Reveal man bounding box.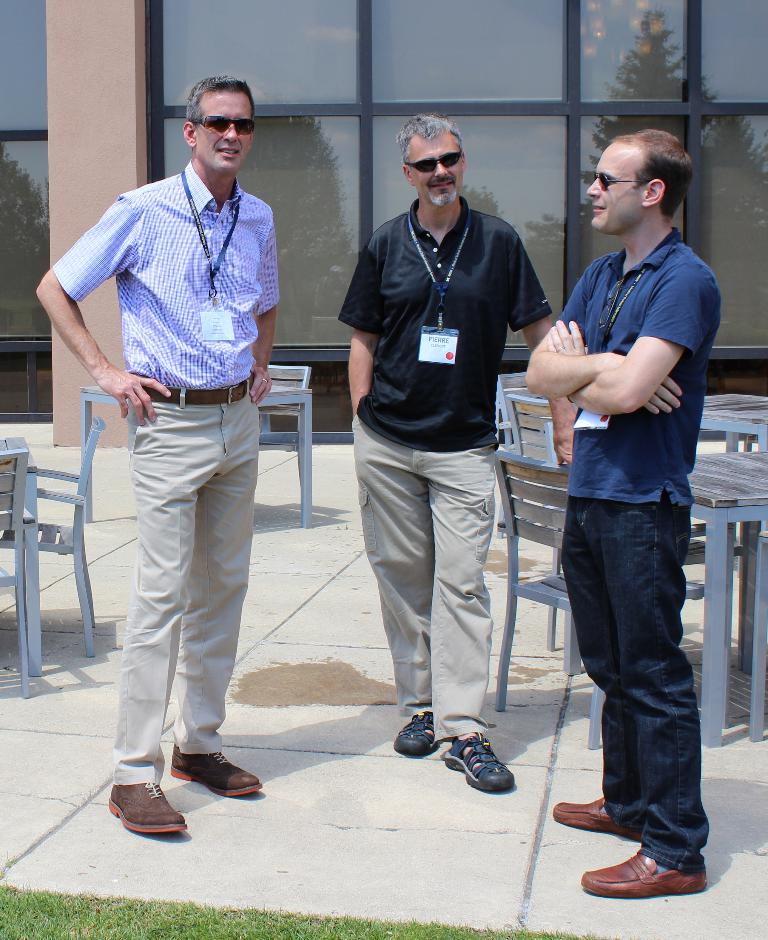
Revealed: 525/123/711/899.
